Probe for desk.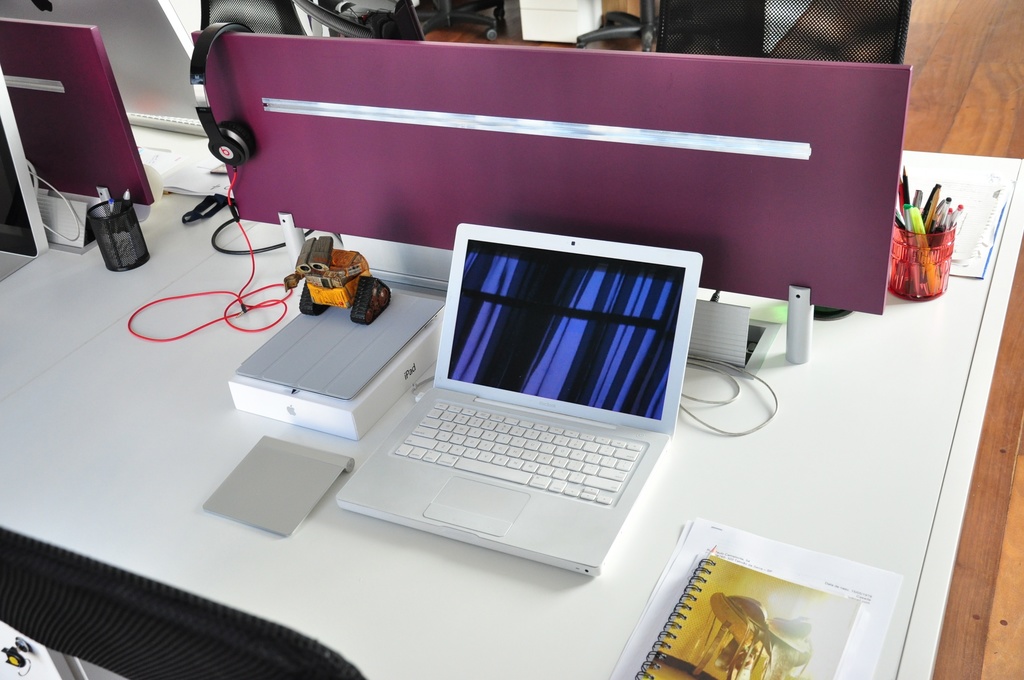
Probe result: (left=0, top=154, right=1023, bottom=679).
